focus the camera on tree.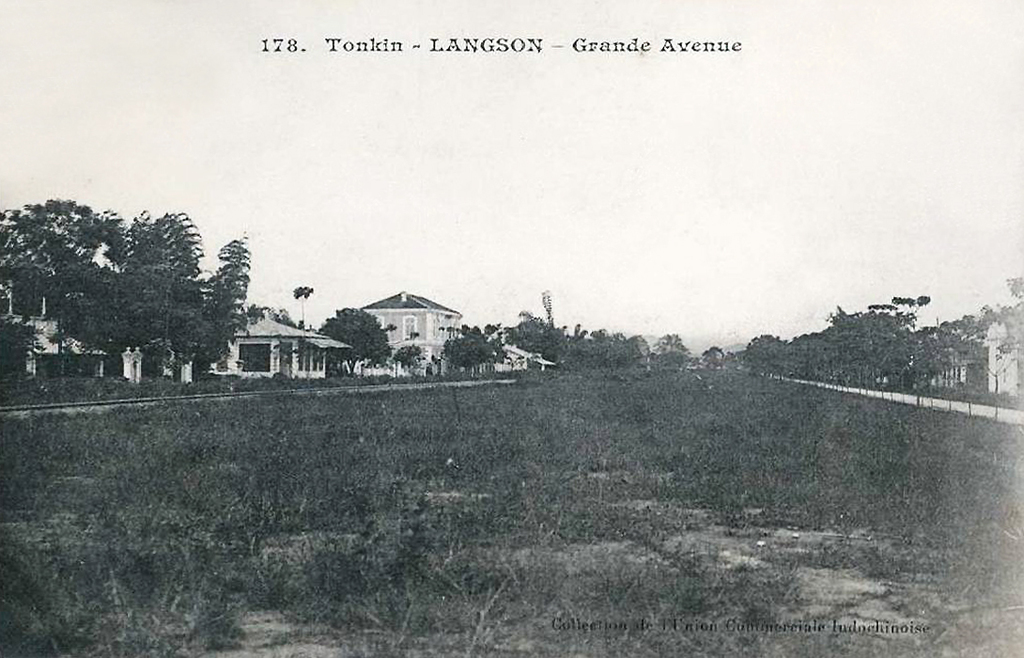
Focus region: (left=196, top=222, right=254, bottom=367).
